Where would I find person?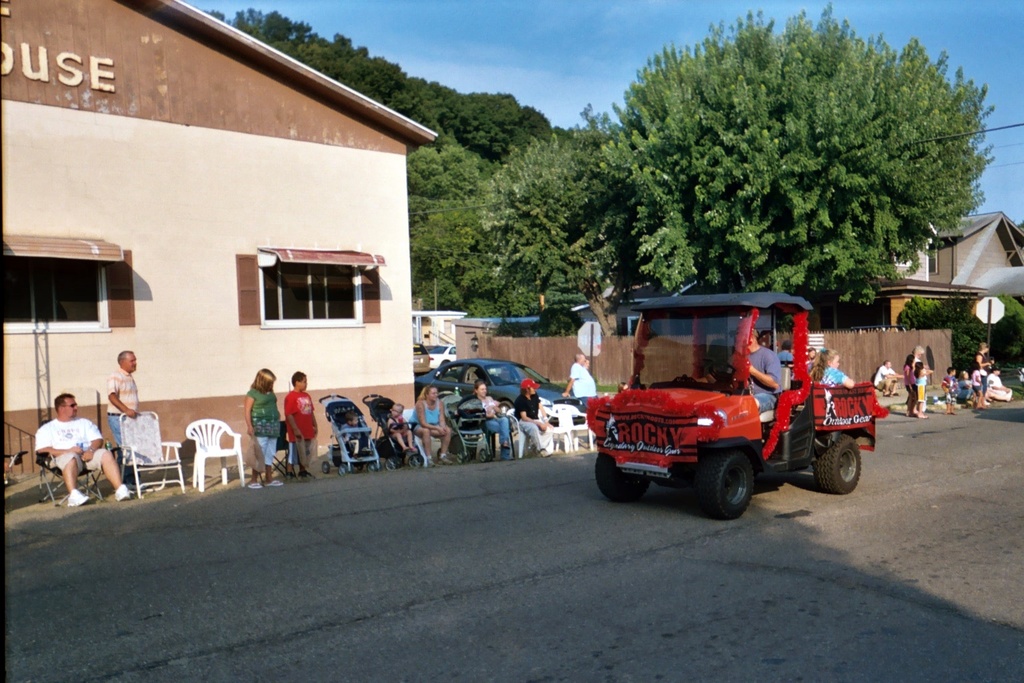
At left=877, top=356, right=897, bottom=392.
